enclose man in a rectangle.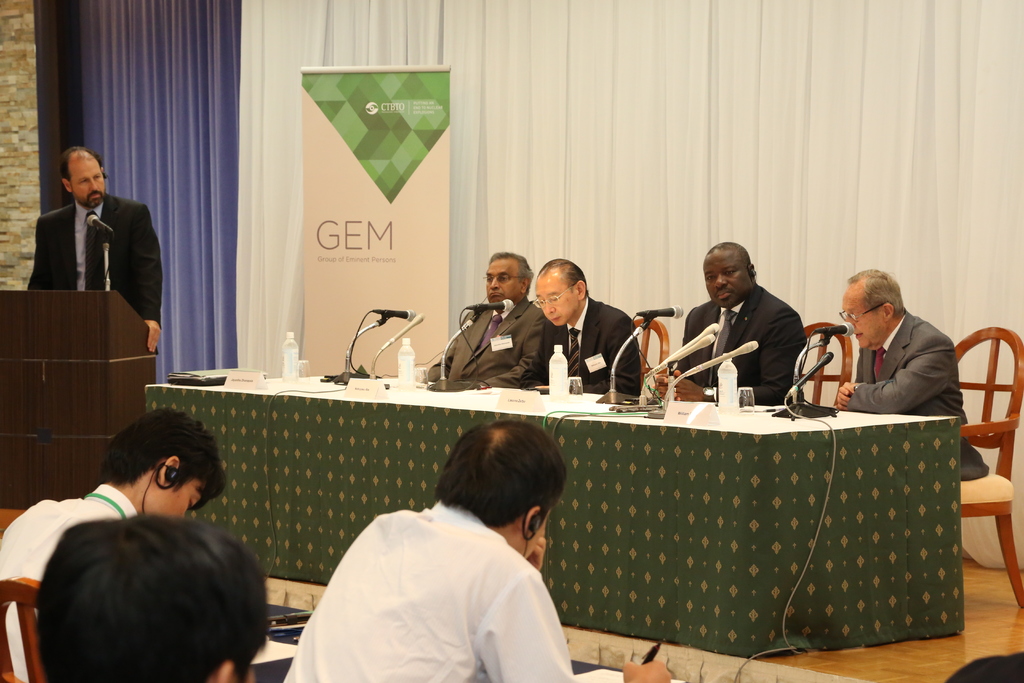
detection(422, 249, 555, 400).
